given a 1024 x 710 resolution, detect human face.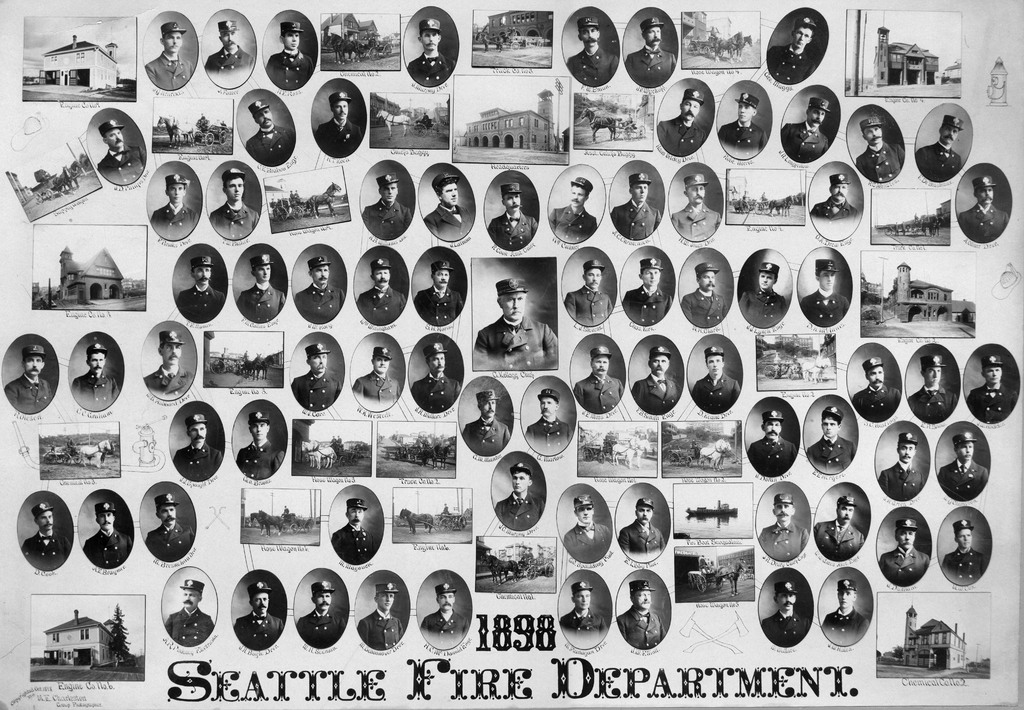
BBox(688, 186, 705, 204).
